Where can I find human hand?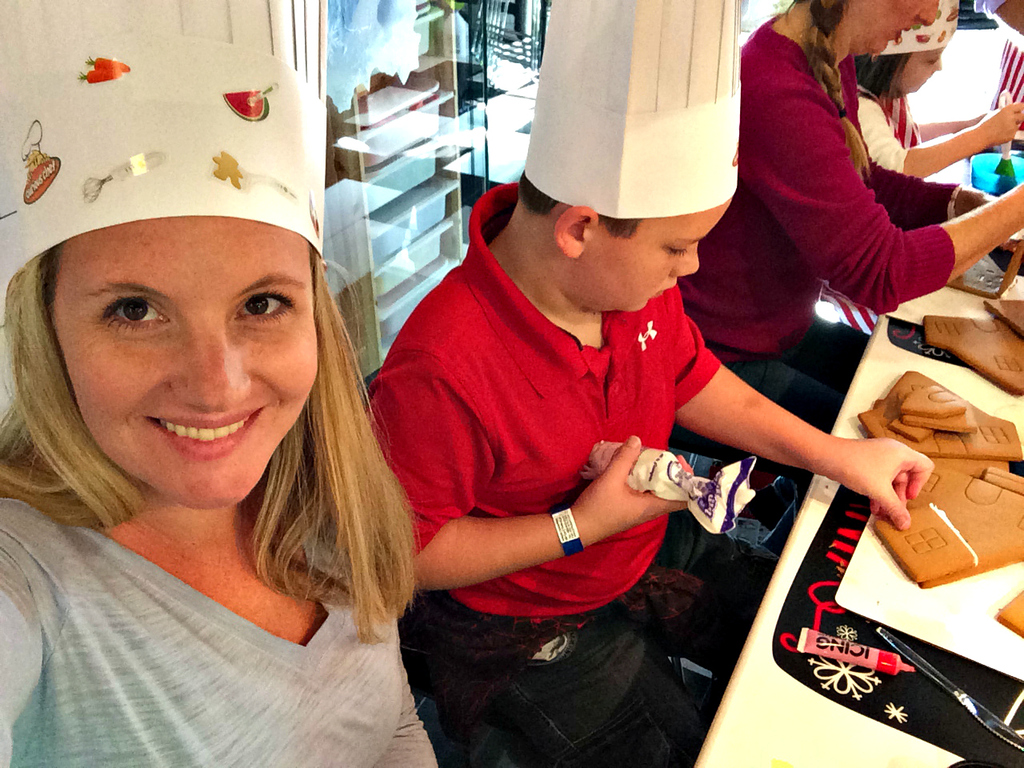
You can find it at (x1=978, y1=98, x2=1023, y2=146).
